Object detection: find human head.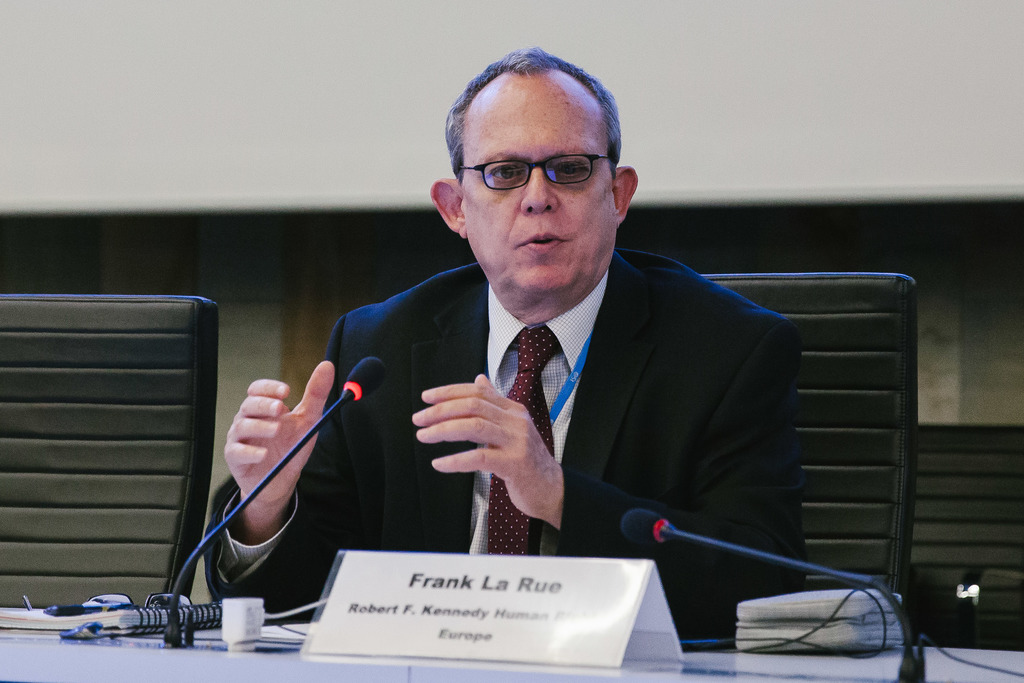
[x1=436, y1=44, x2=643, y2=291].
